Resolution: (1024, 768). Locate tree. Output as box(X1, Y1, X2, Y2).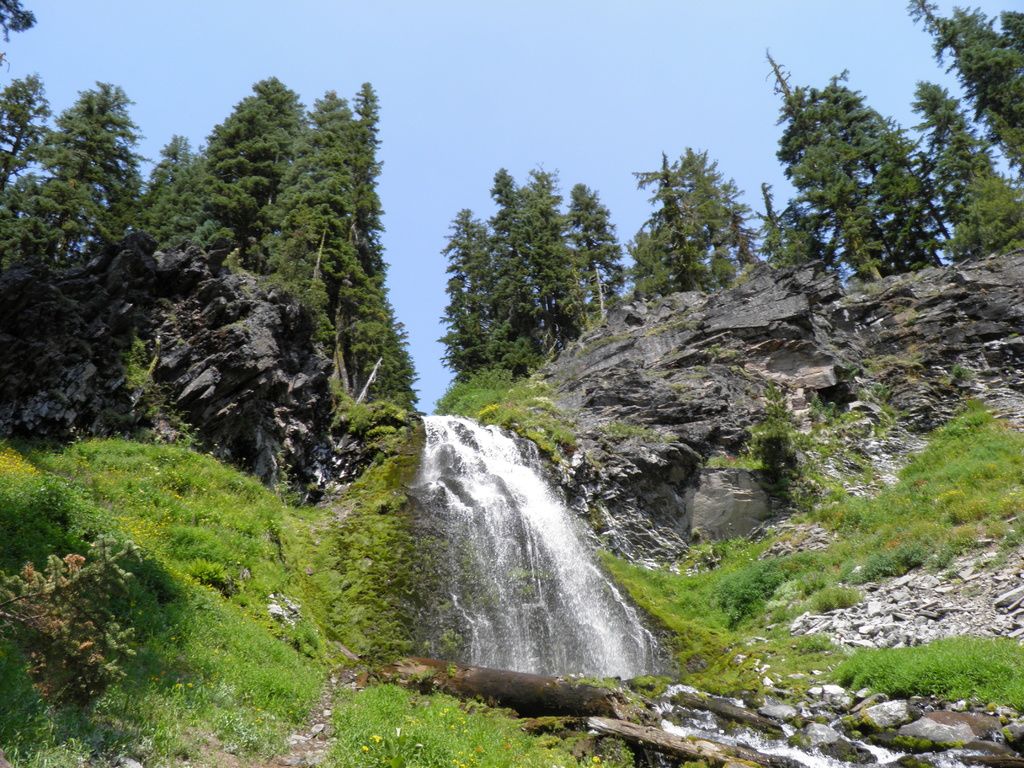
box(763, 44, 1023, 279).
